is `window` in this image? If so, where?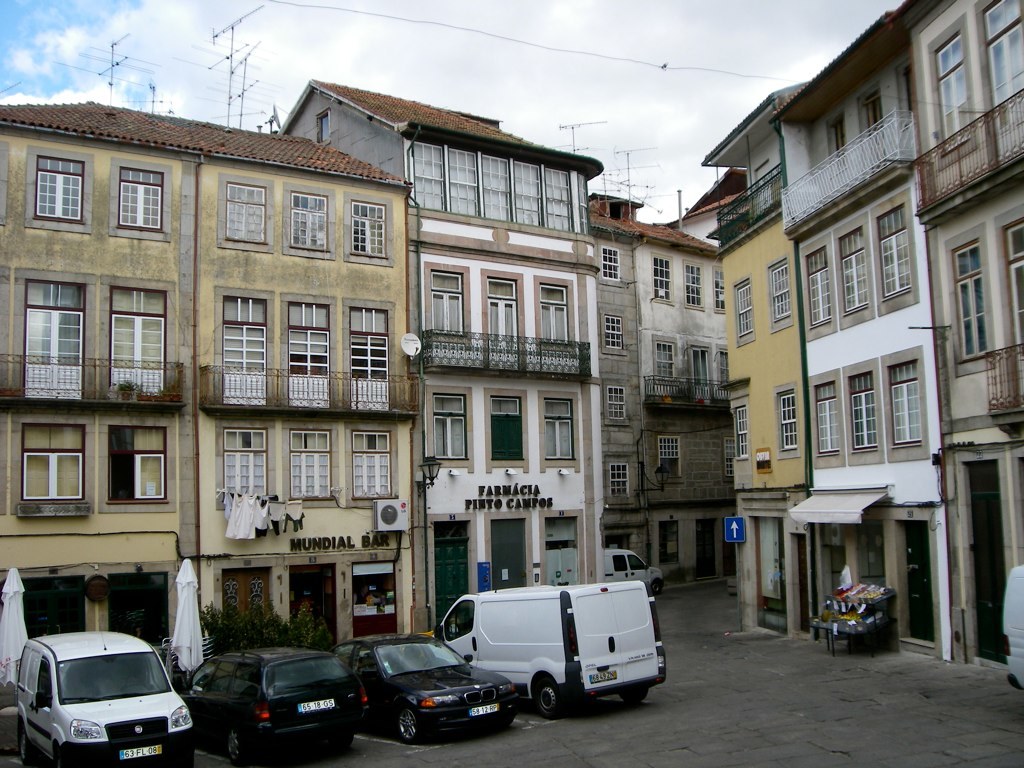
Yes, at 352, 432, 398, 499.
